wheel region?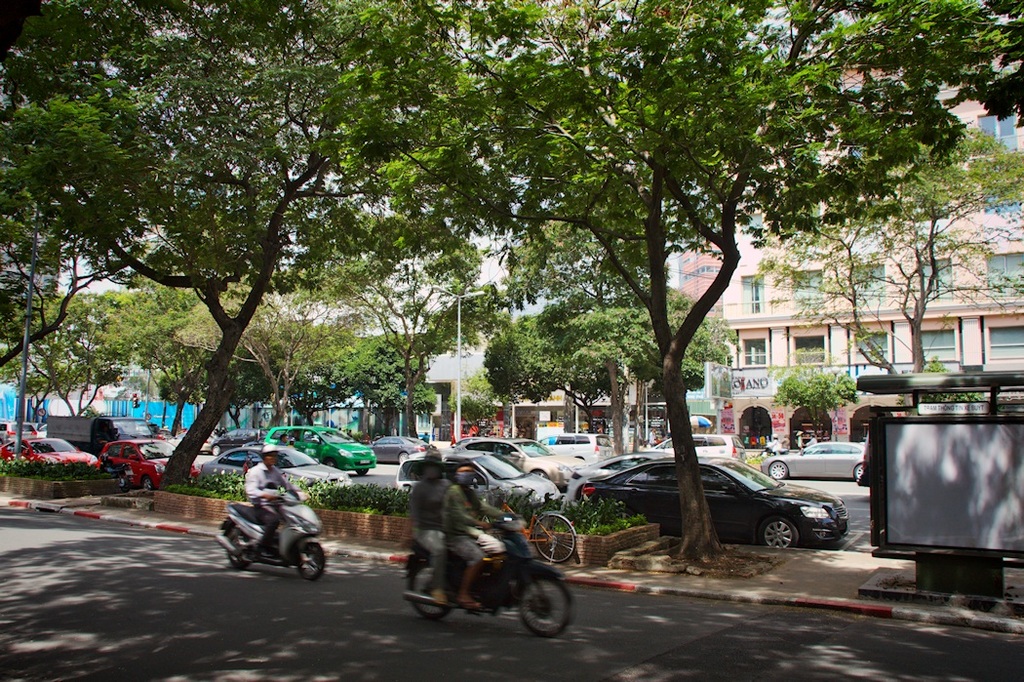
<region>755, 519, 802, 554</region>
